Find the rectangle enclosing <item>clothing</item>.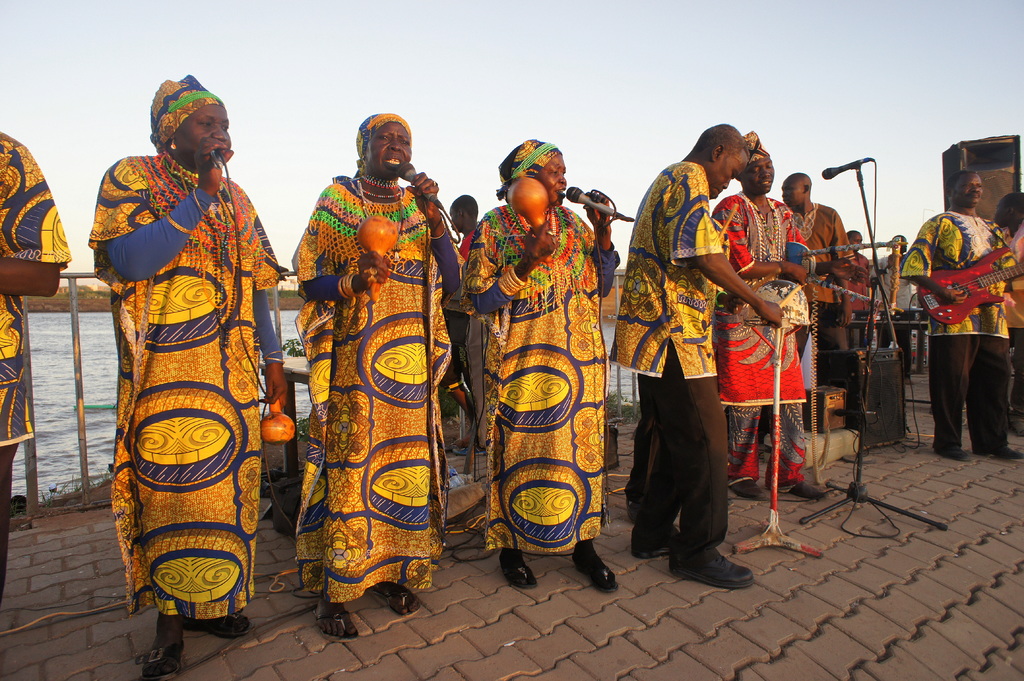
(left=298, top=178, right=457, bottom=607).
